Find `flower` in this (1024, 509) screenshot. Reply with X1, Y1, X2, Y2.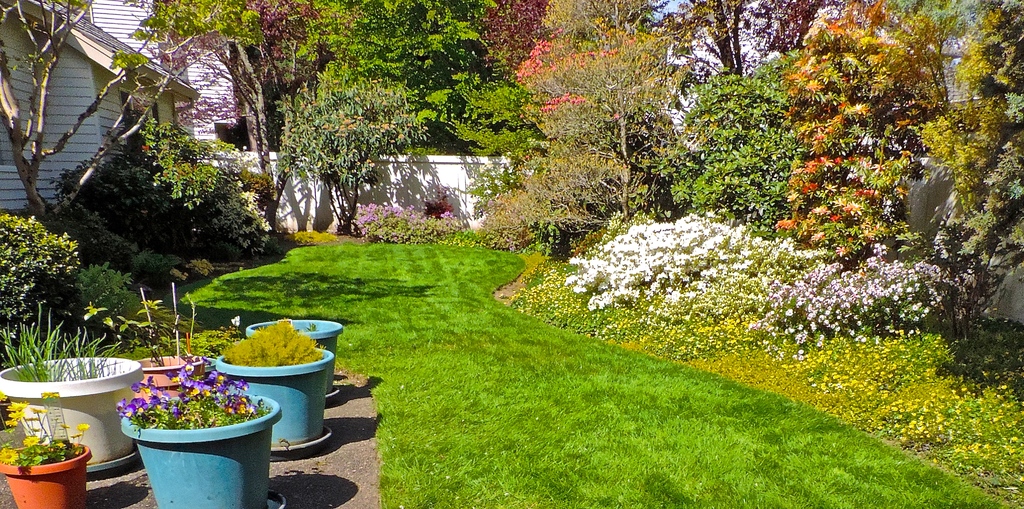
113, 368, 266, 426.
